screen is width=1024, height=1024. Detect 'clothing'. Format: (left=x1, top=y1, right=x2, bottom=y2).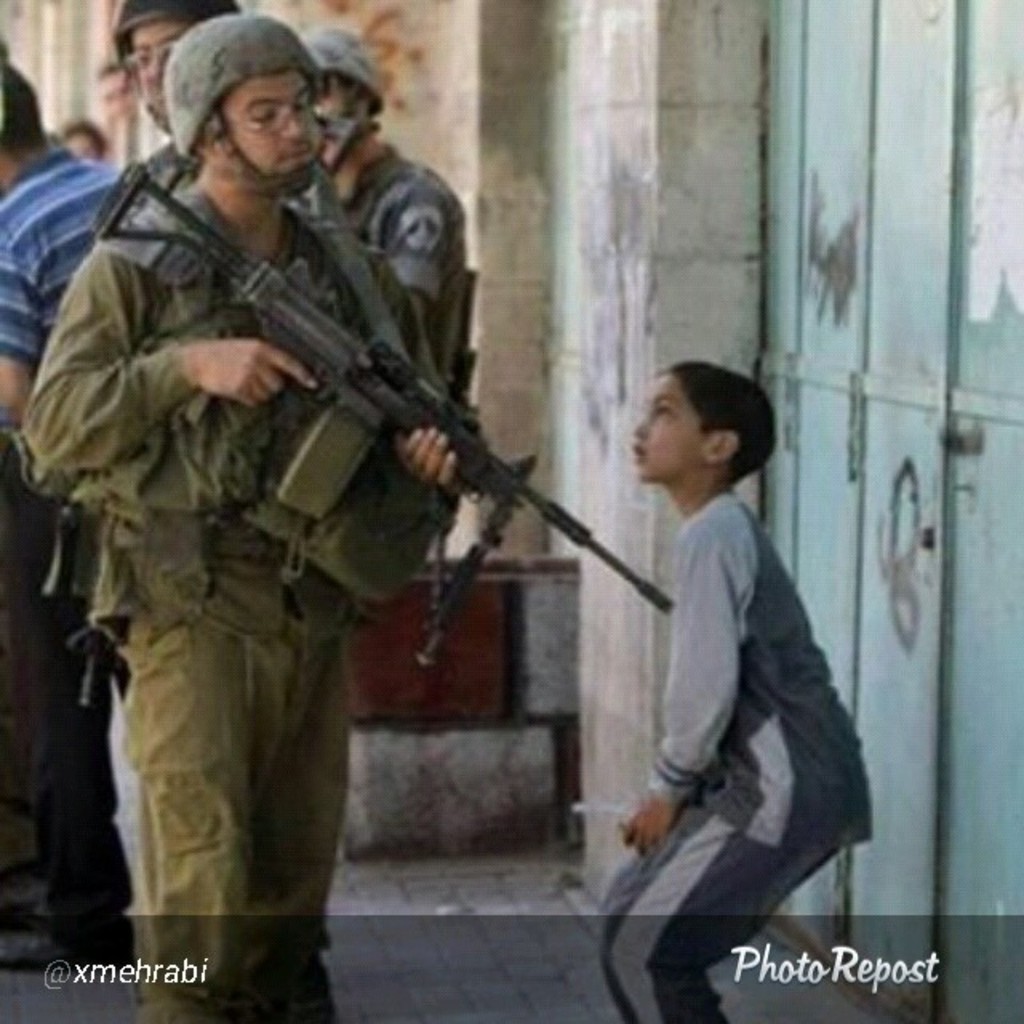
(left=0, top=162, right=130, bottom=954).
